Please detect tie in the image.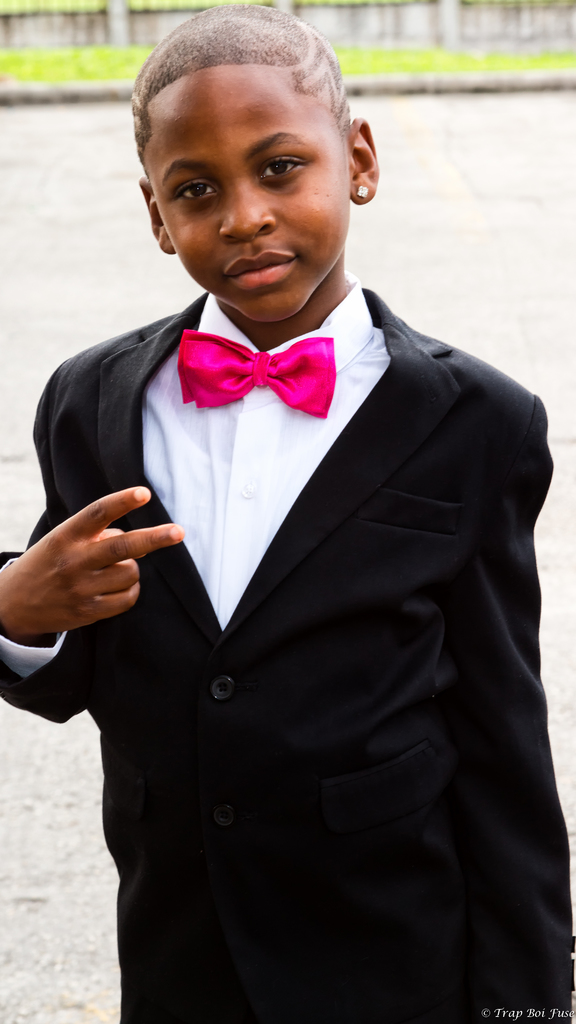
(left=178, top=325, right=335, bottom=416).
